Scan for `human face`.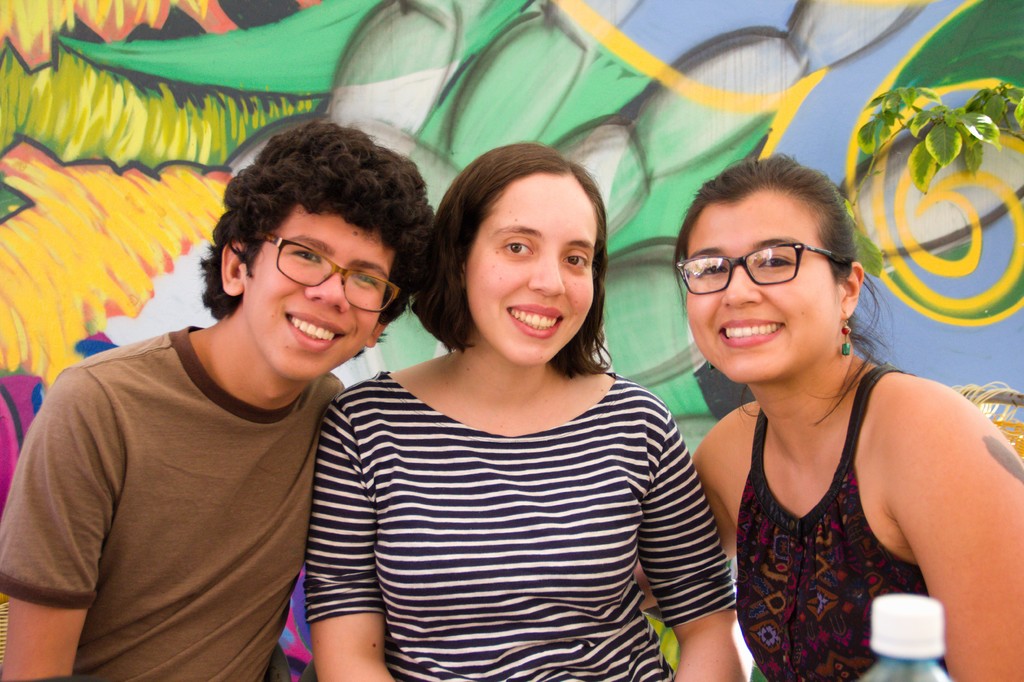
Scan result: region(242, 206, 399, 382).
